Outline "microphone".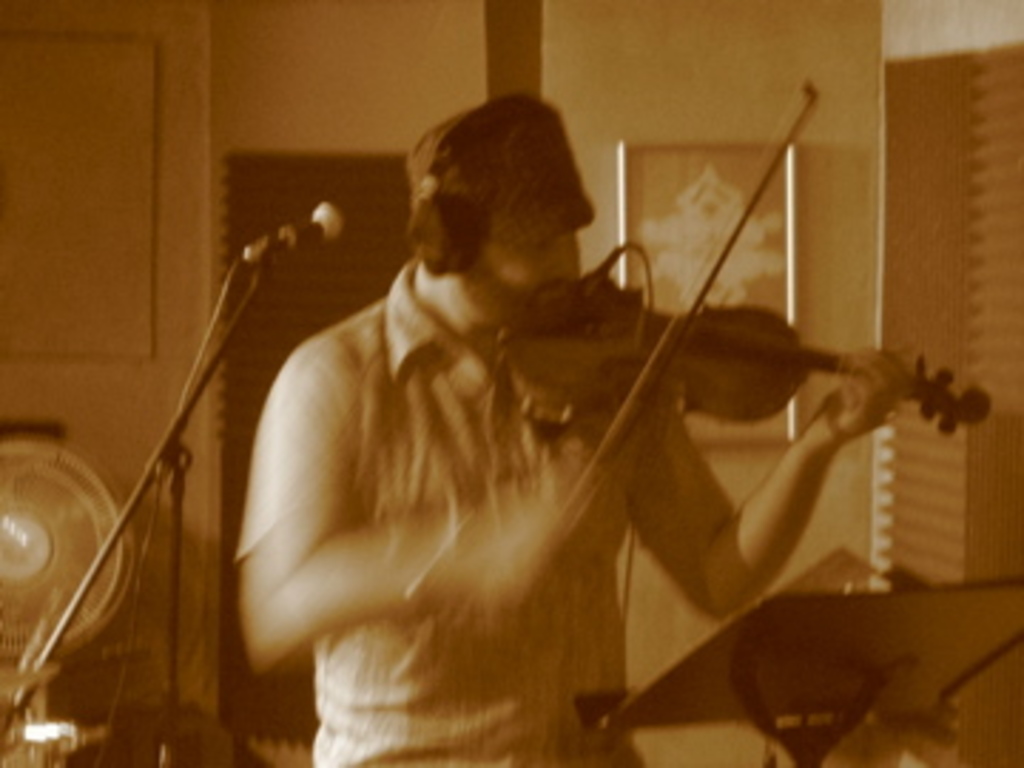
Outline: select_region(242, 199, 344, 259).
